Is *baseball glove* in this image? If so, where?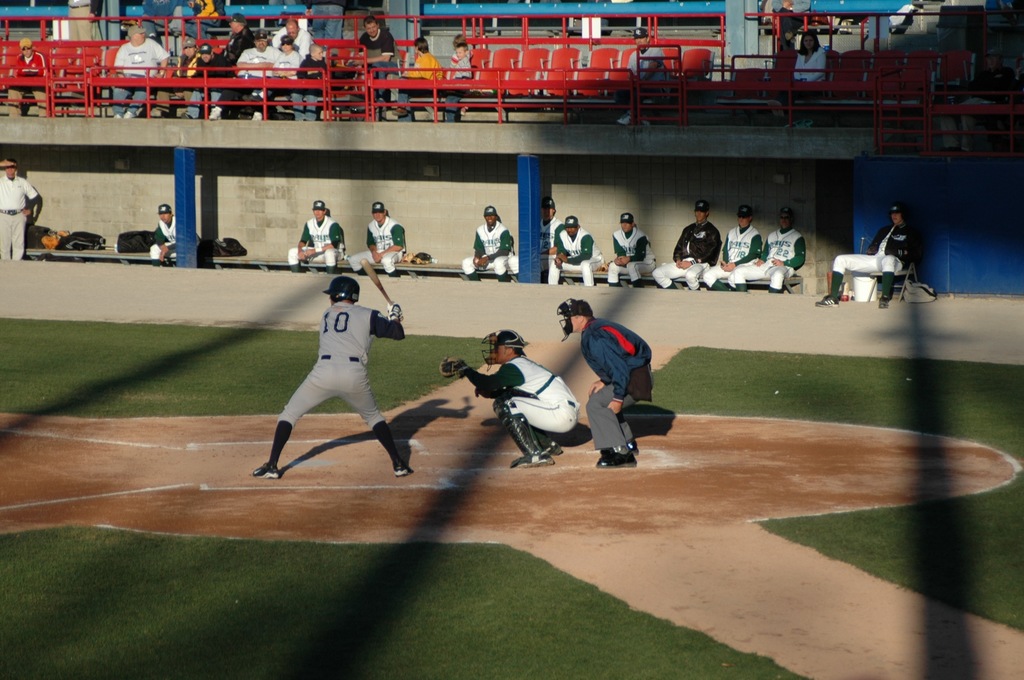
Yes, at left=436, top=355, right=470, bottom=379.
